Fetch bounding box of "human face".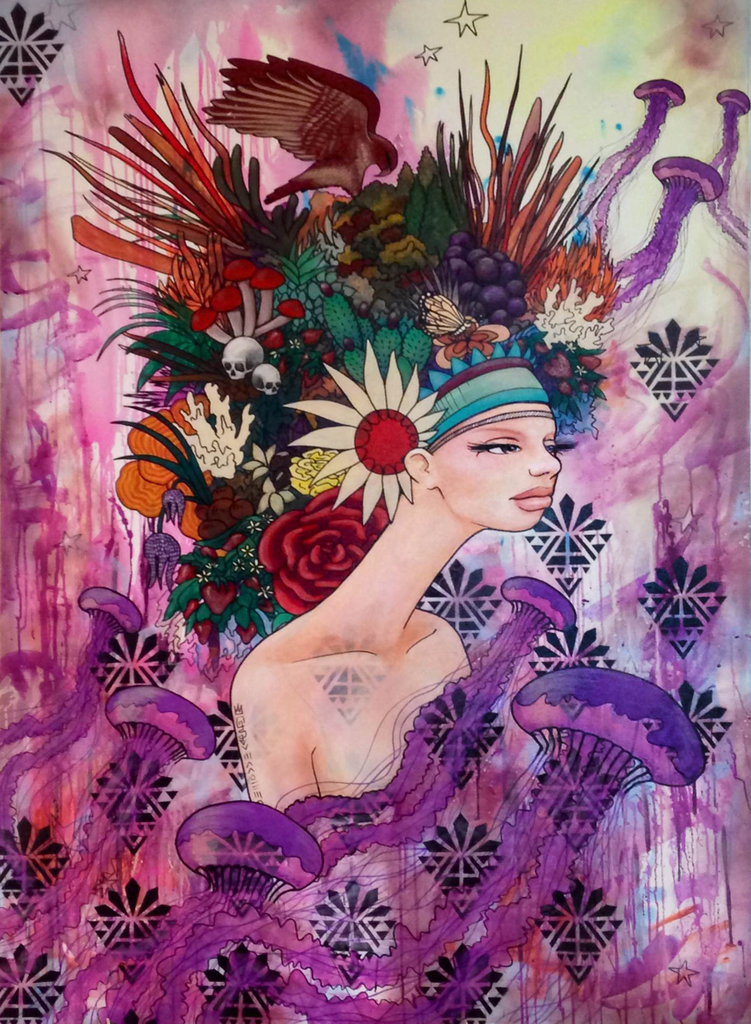
Bbox: locate(438, 417, 581, 531).
